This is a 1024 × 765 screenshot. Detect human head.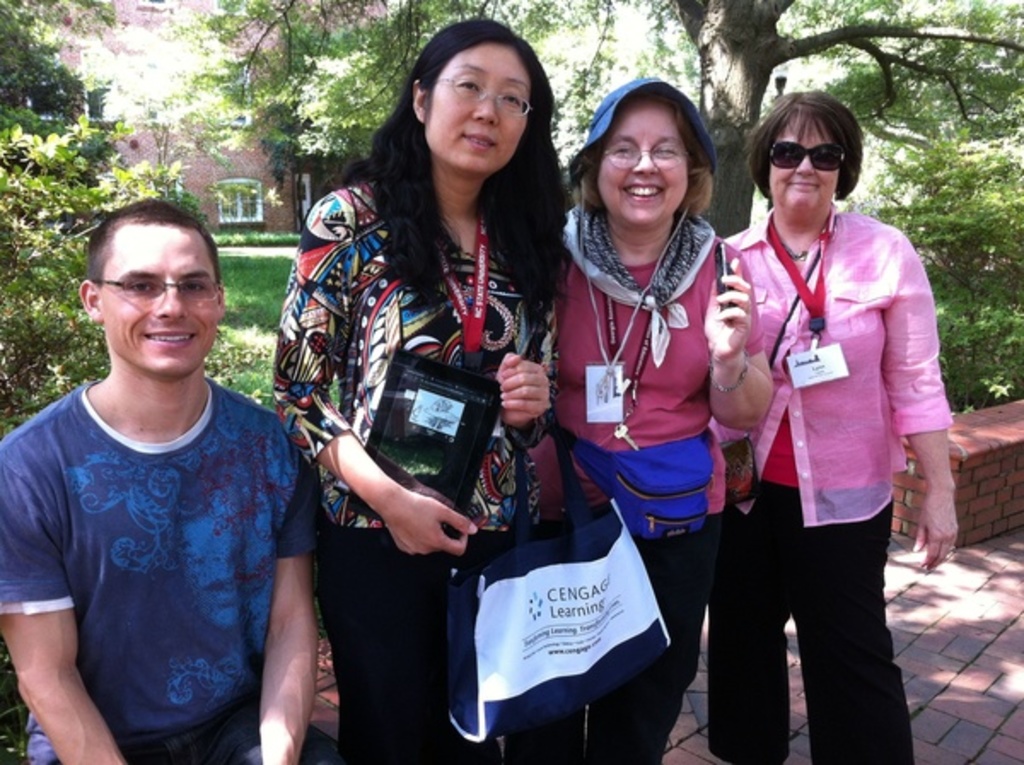
(79,198,225,377).
